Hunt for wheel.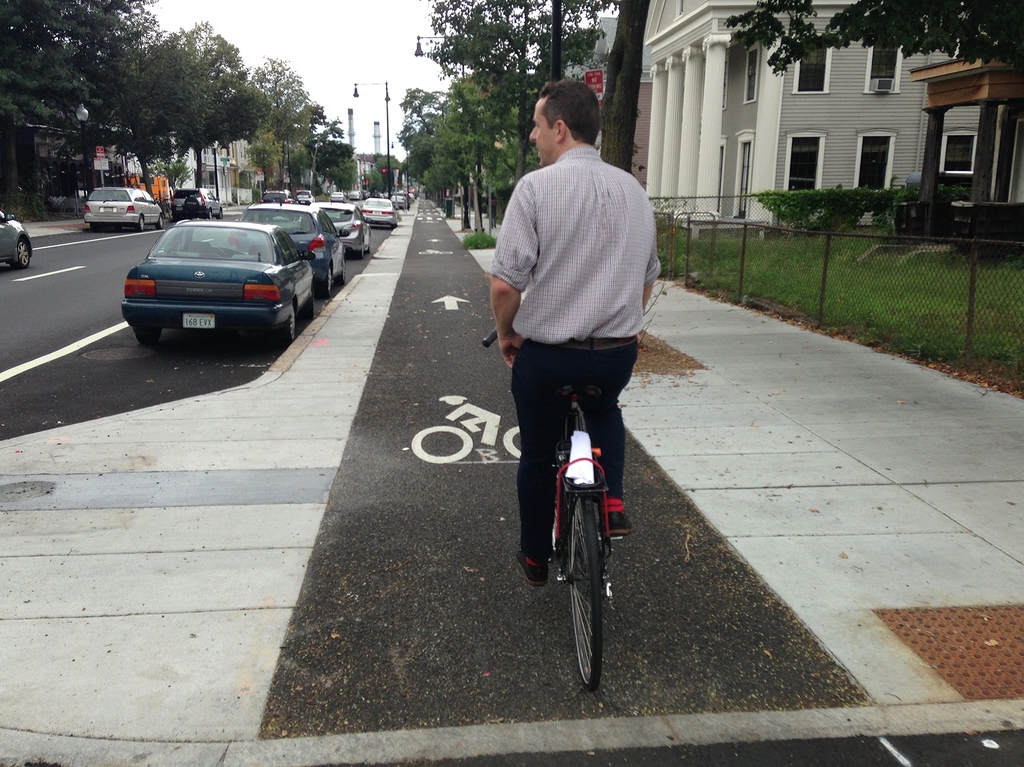
Hunted down at pyautogui.locateOnScreen(355, 243, 365, 261).
